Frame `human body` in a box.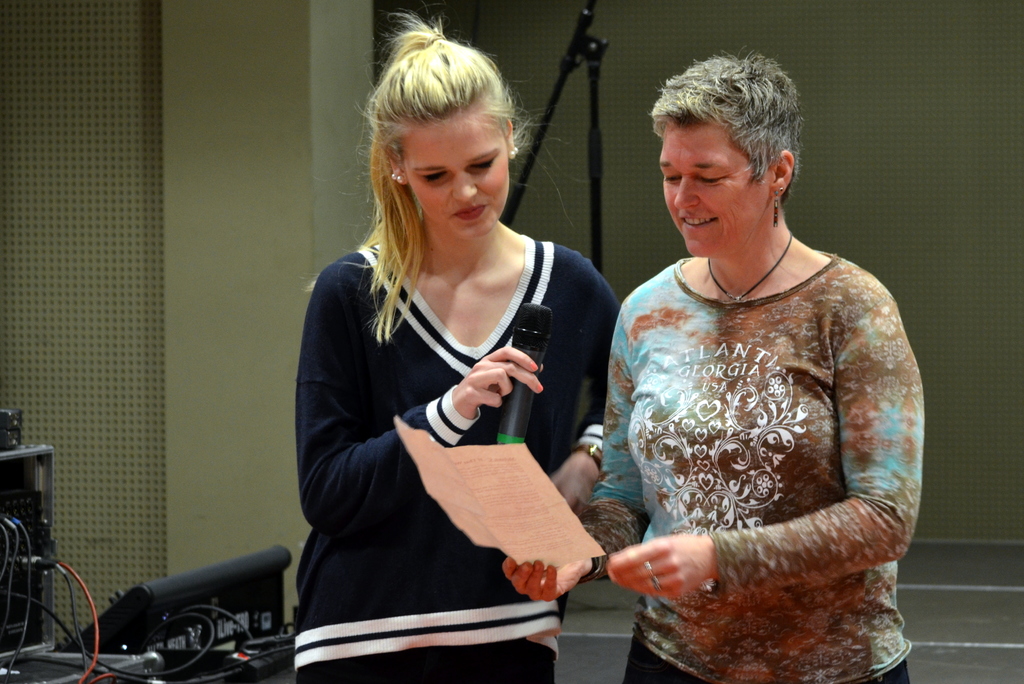
294, 226, 620, 683.
